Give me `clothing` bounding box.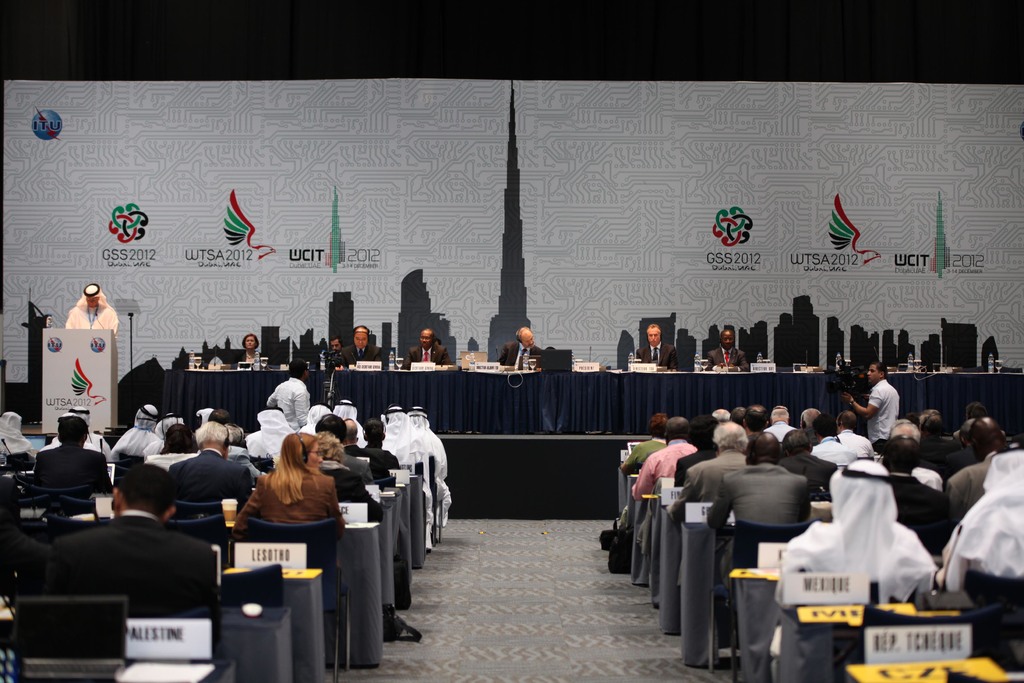
bbox(231, 472, 346, 531).
